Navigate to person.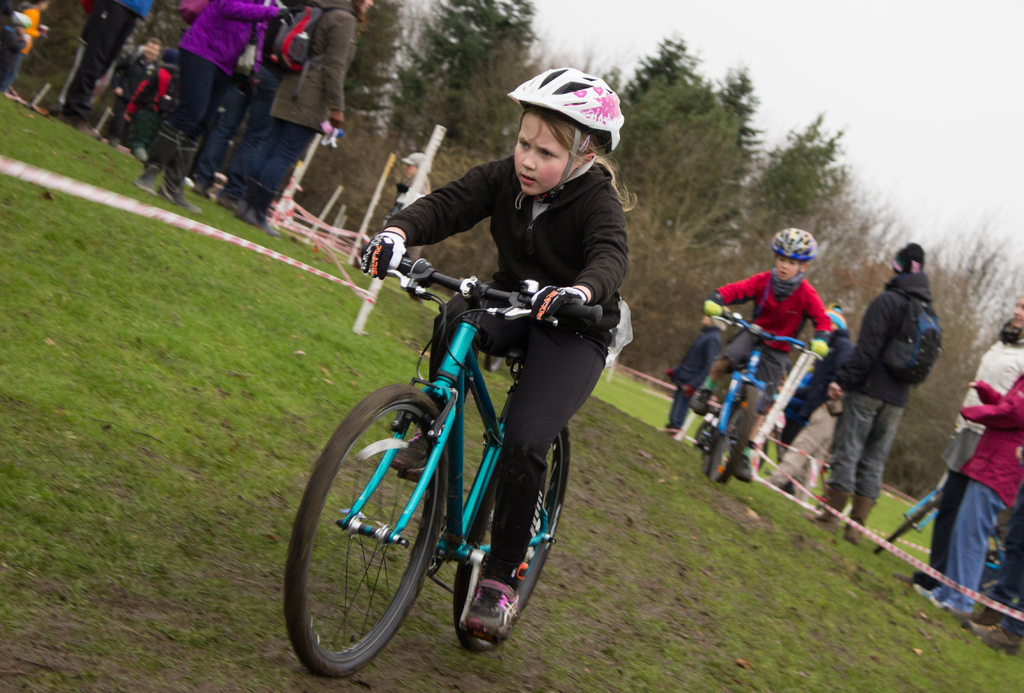
Navigation target: [961,510,1023,661].
